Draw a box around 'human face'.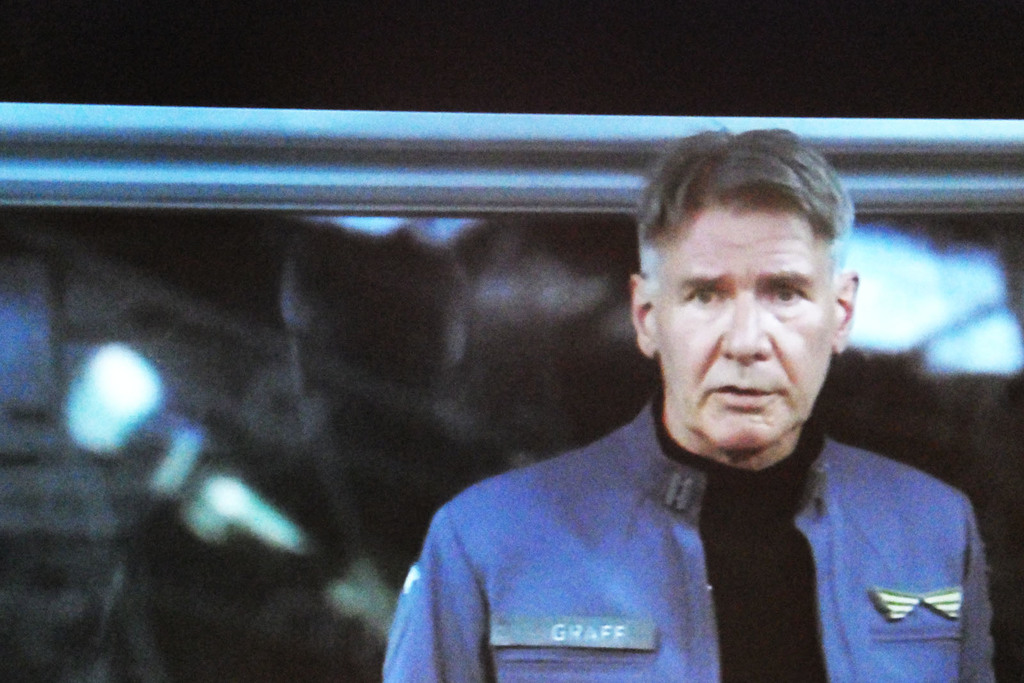
select_region(664, 207, 835, 456).
